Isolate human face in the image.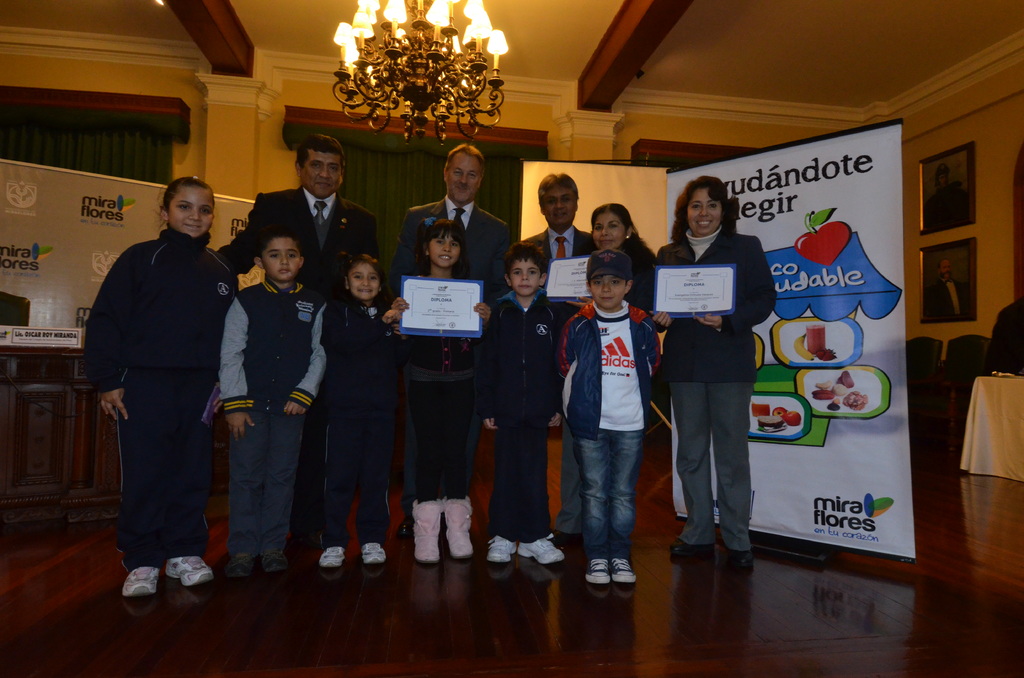
Isolated region: region(165, 188, 219, 236).
